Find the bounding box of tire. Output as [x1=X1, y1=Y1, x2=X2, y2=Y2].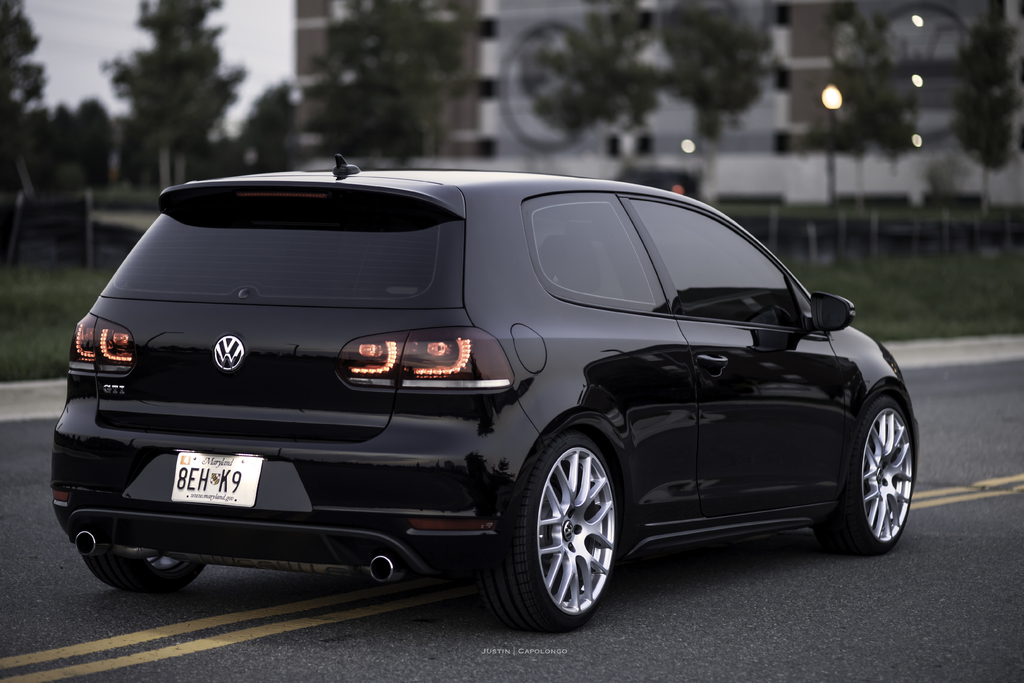
[x1=79, y1=552, x2=209, y2=598].
